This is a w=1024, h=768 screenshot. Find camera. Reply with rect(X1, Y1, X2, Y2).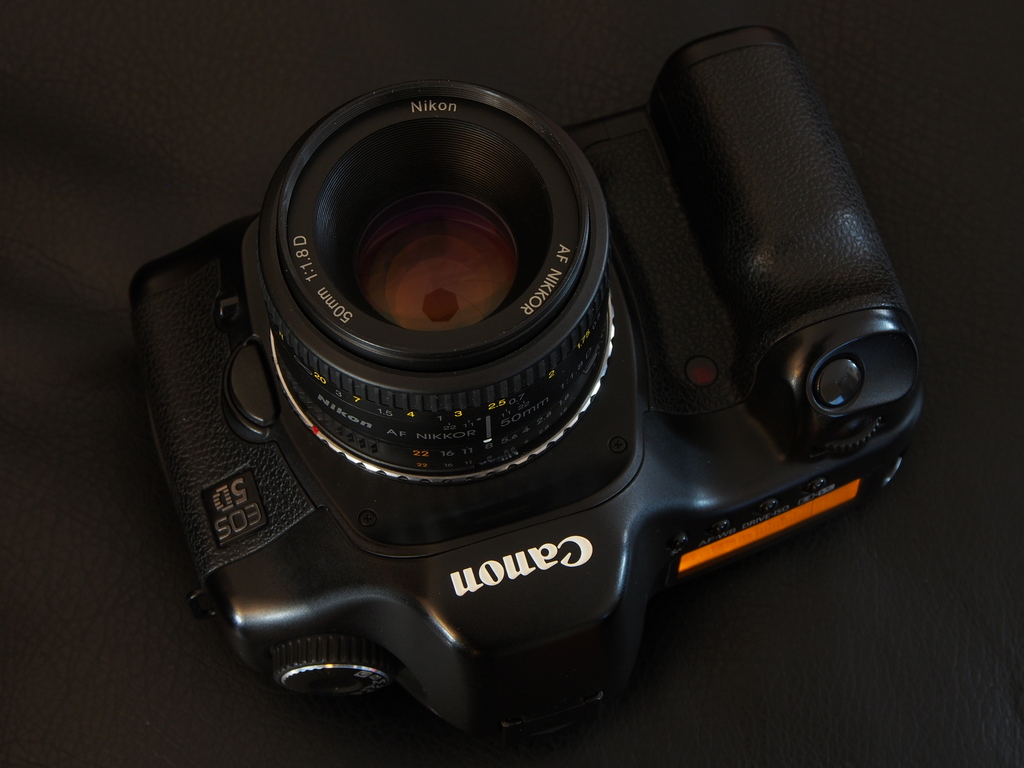
rect(105, 28, 936, 755).
